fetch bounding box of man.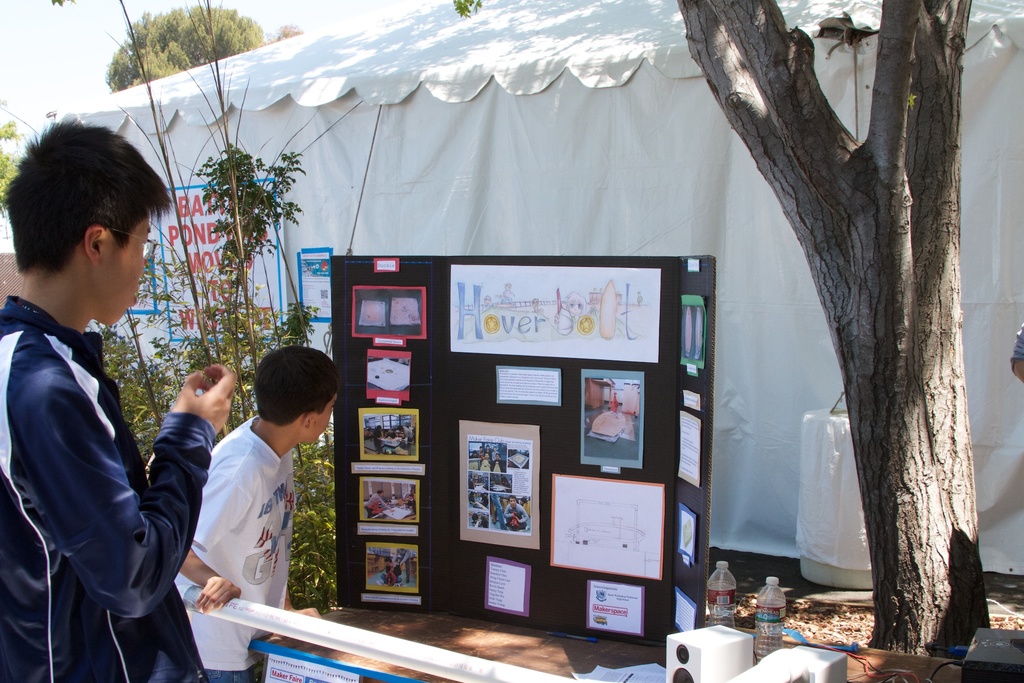
Bbox: <bbox>5, 117, 212, 680</bbox>.
